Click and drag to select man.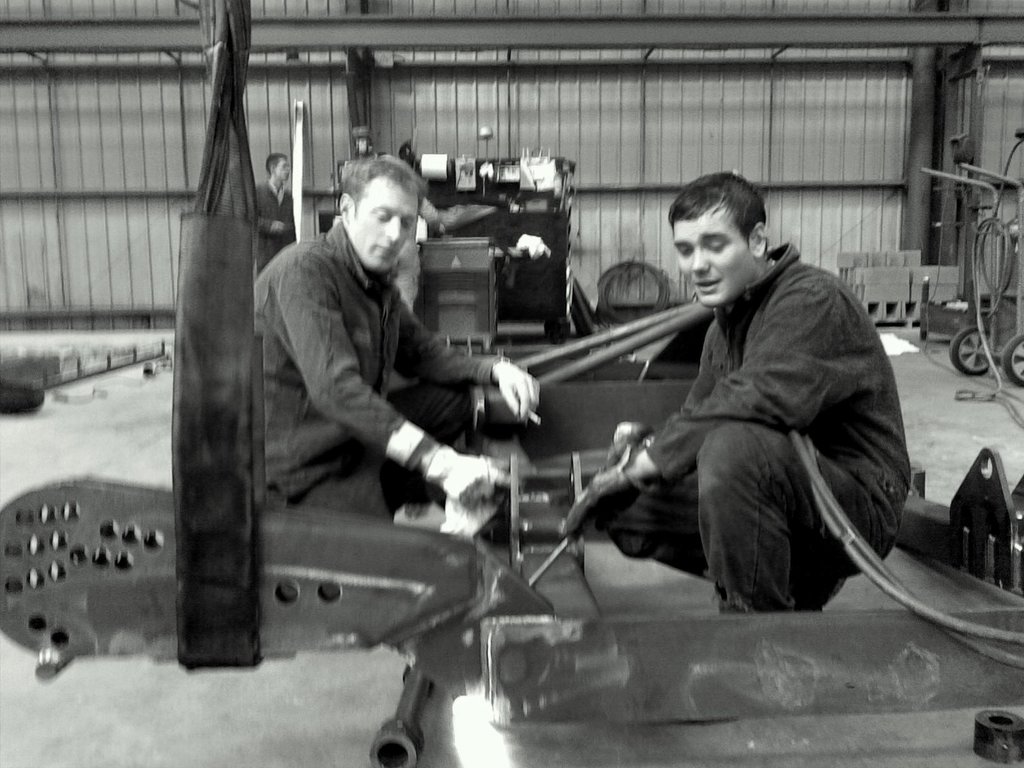
Selection: rect(252, 148, 295, 276).
